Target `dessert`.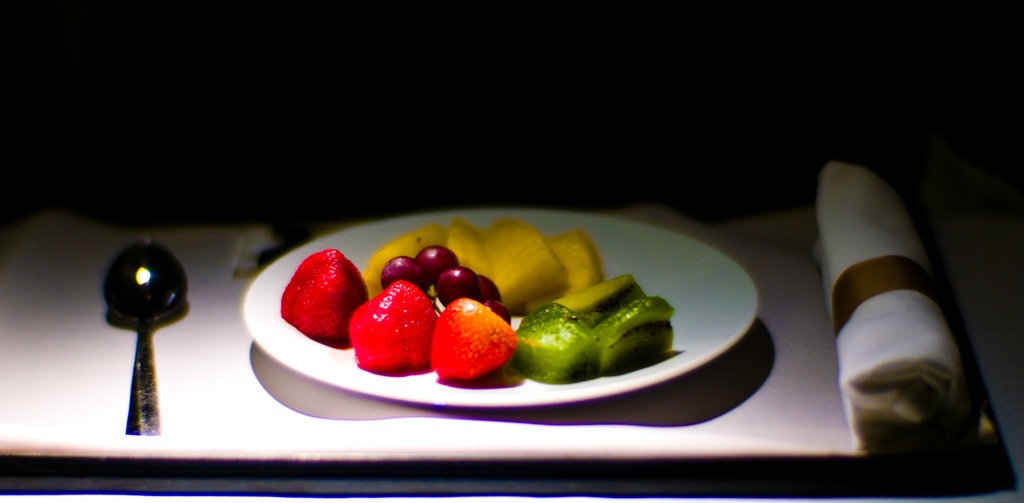
Target region: crop(513, 308, 578, 376).
